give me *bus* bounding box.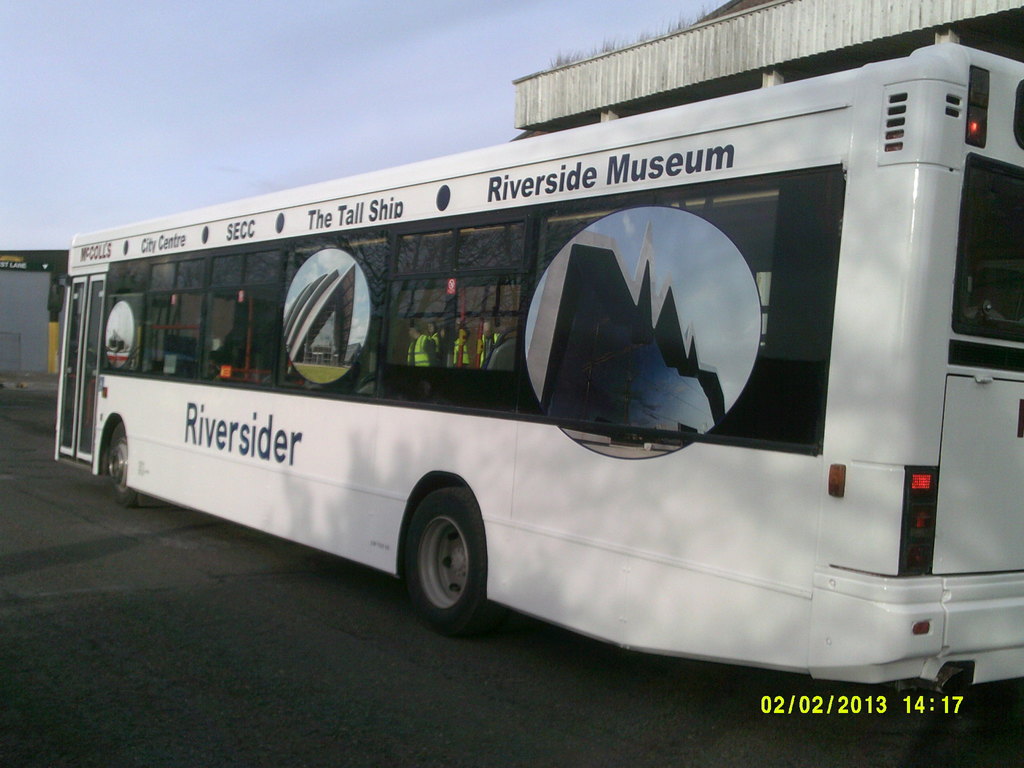
detection(49, 42, 1023, 689).
